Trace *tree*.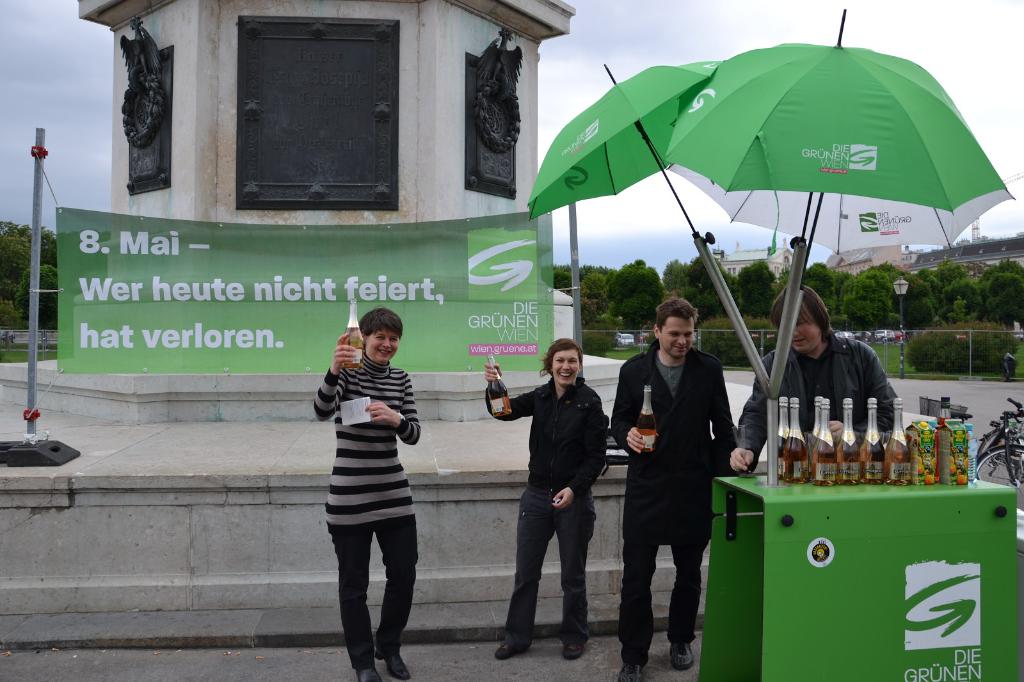
Traced to x1=694, y1=314, x2=771, y2=369.
